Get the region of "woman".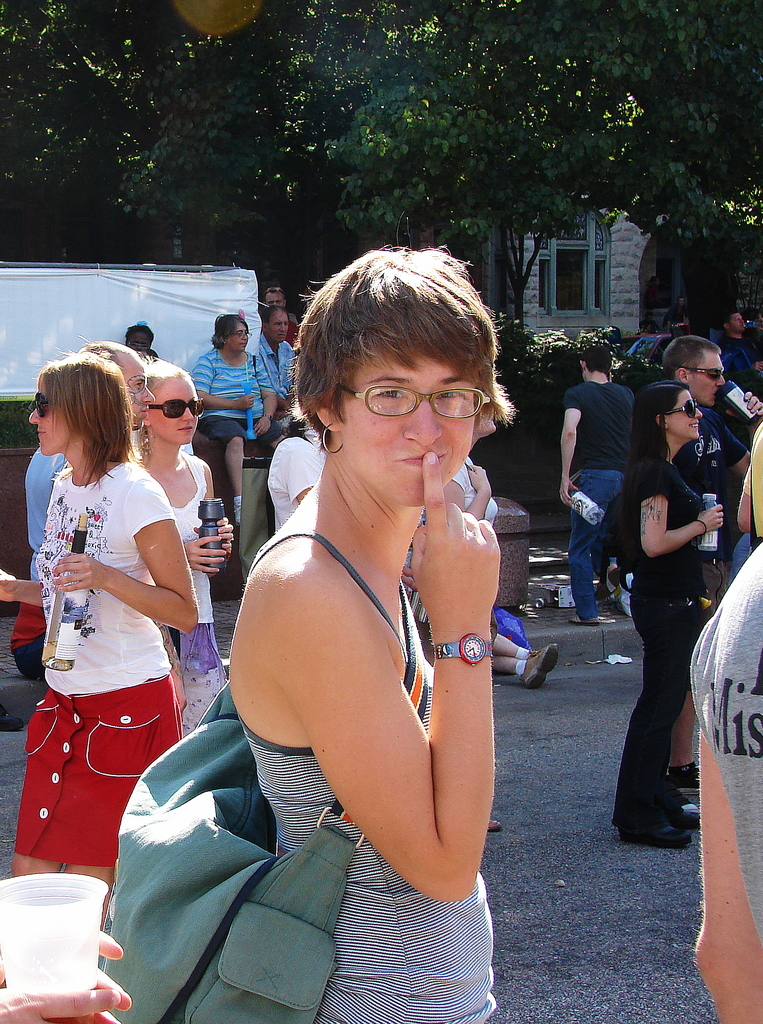
<region>177, 236, 542, 1023</region>.
